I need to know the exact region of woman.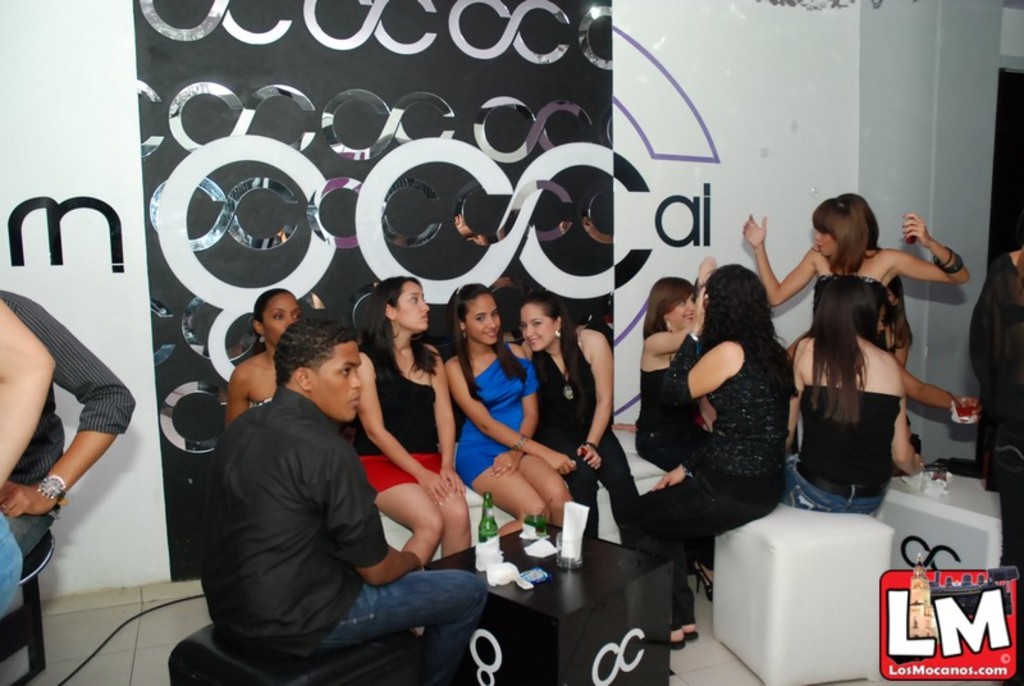
Region: {"left": 786, "top": 271, "right": 927, "bottom": 508}.
